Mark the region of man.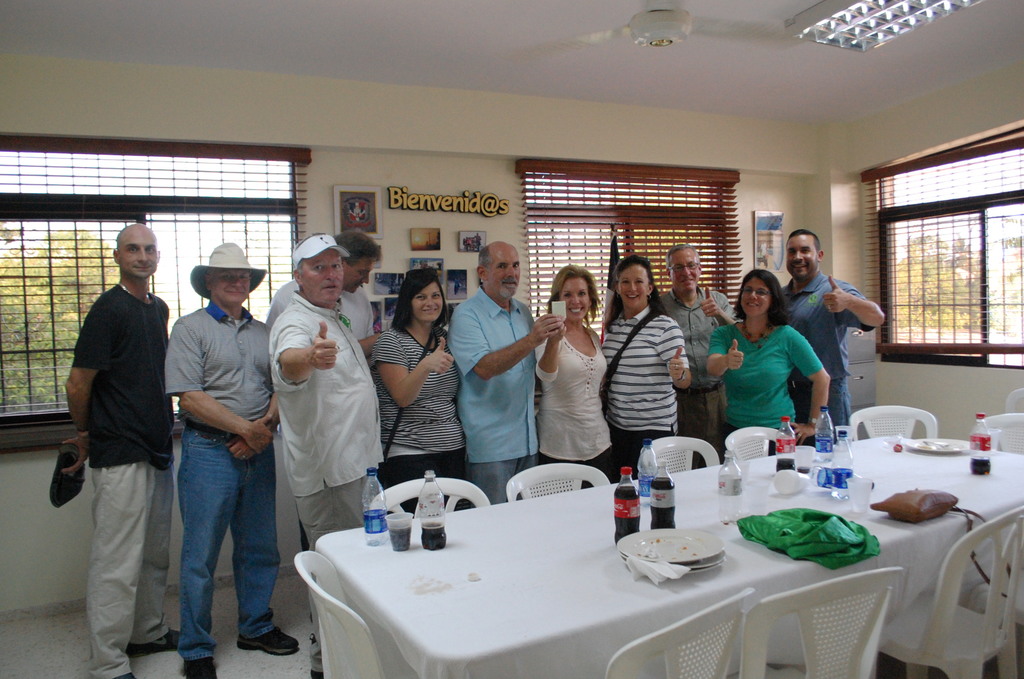
Region: select_region(262, 232, 390, 678).
